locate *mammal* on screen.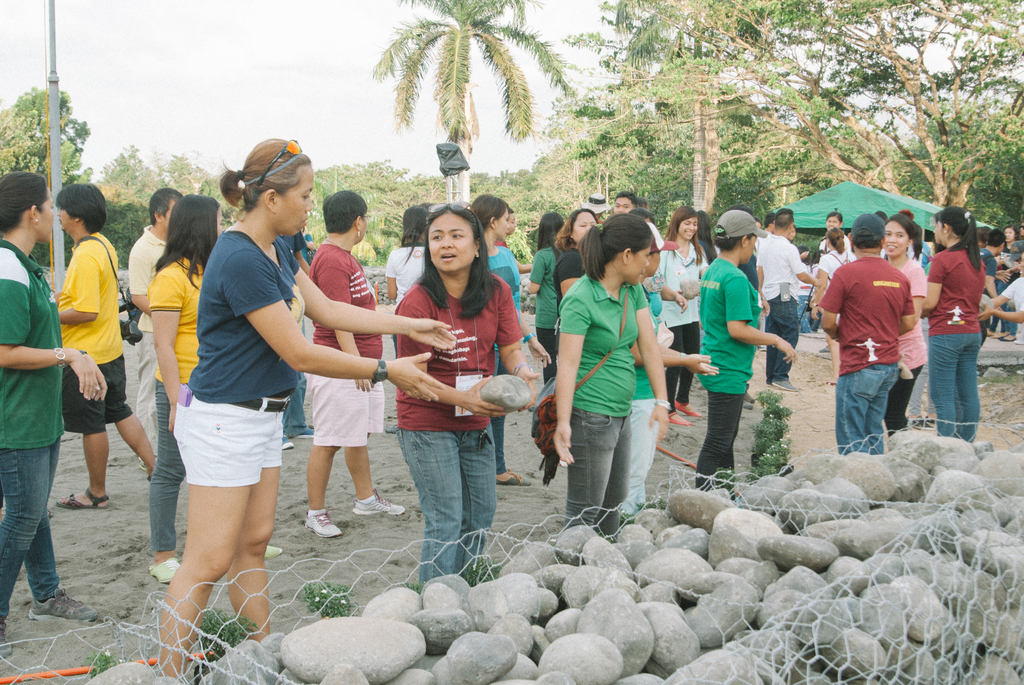
On screen at 526 210 566 382.
